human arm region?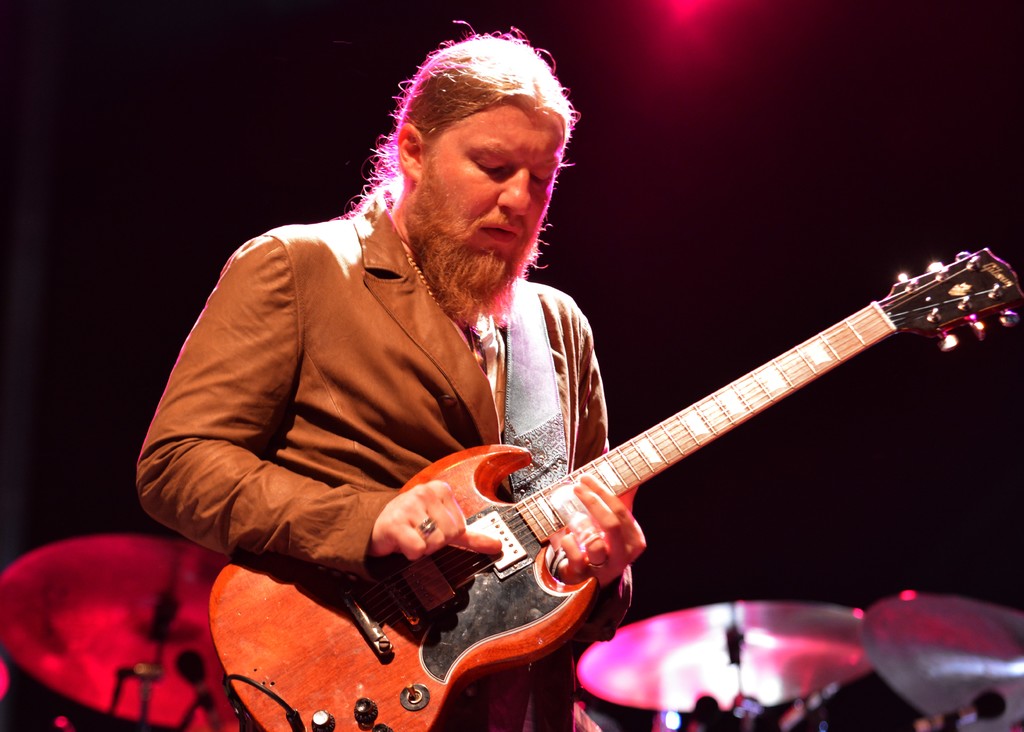
select_region(136, 240, 503, 580)
